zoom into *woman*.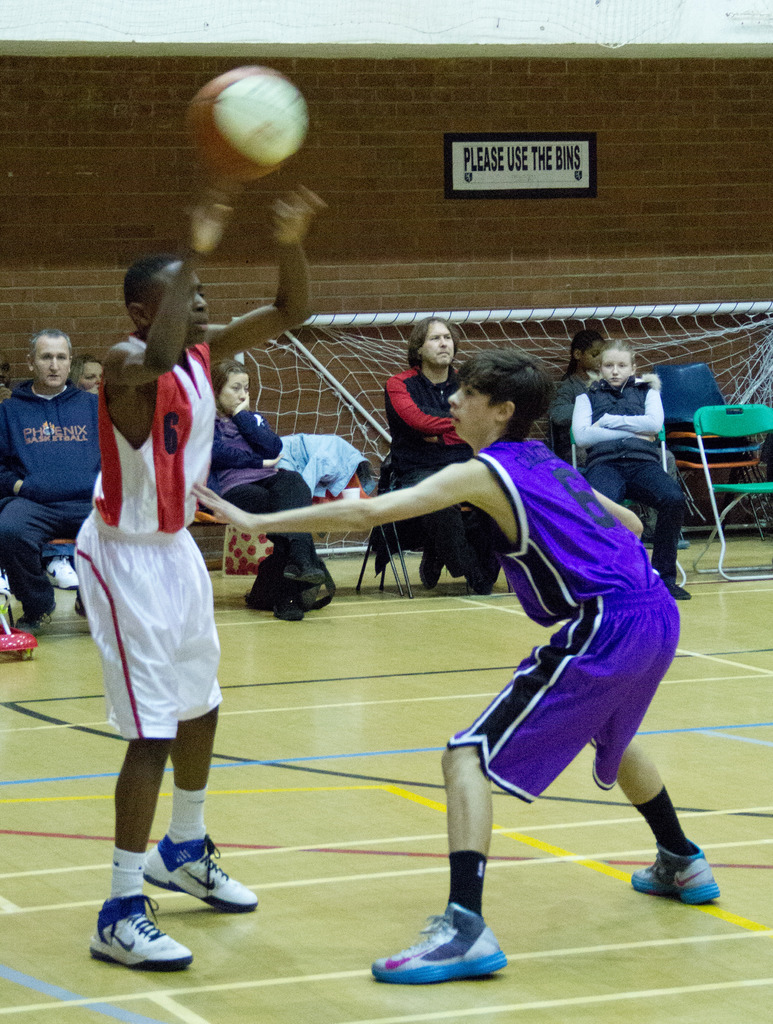
Zoom target: 206:355:324:623.
